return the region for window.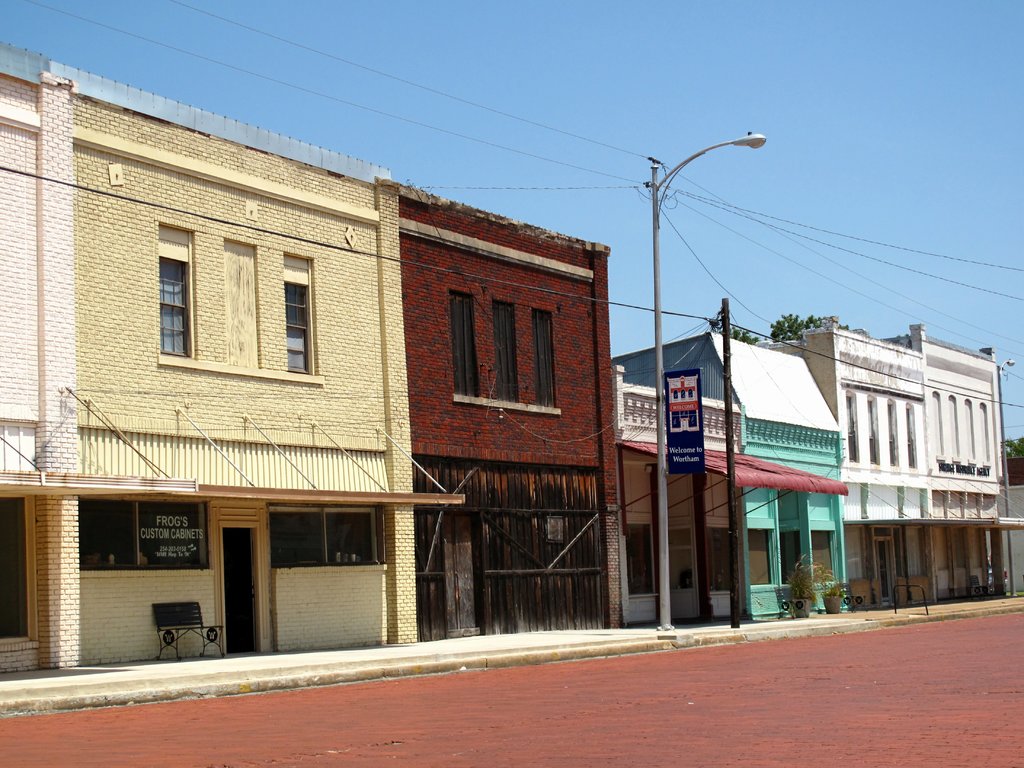
box(268, 503, 380, 569).
